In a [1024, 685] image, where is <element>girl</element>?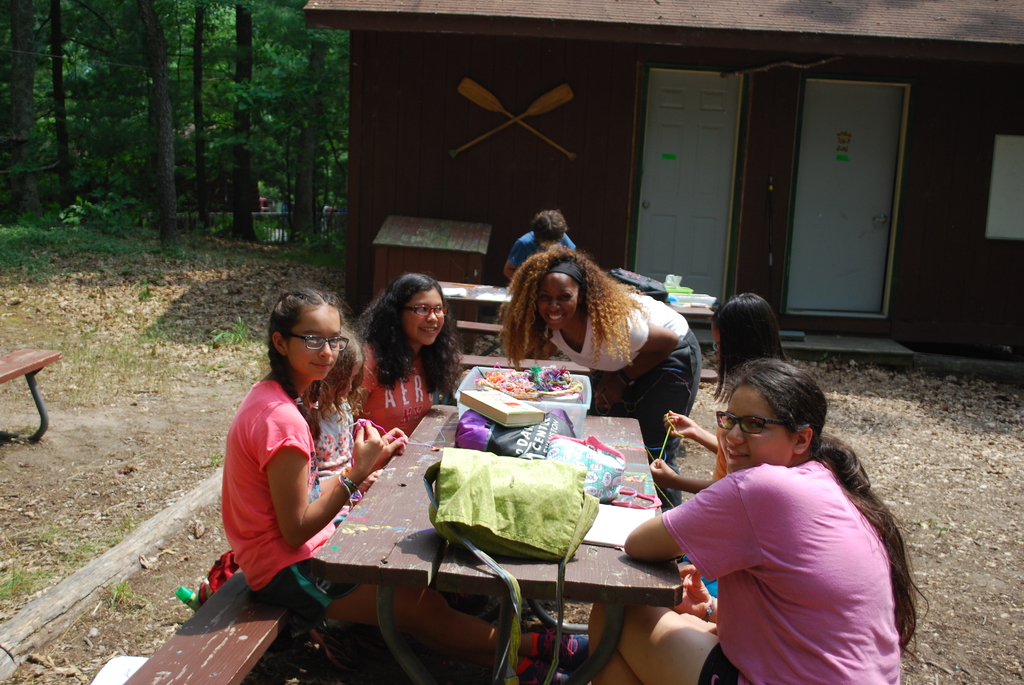
[x1=500, y1=241, x2=696, y2=513].
